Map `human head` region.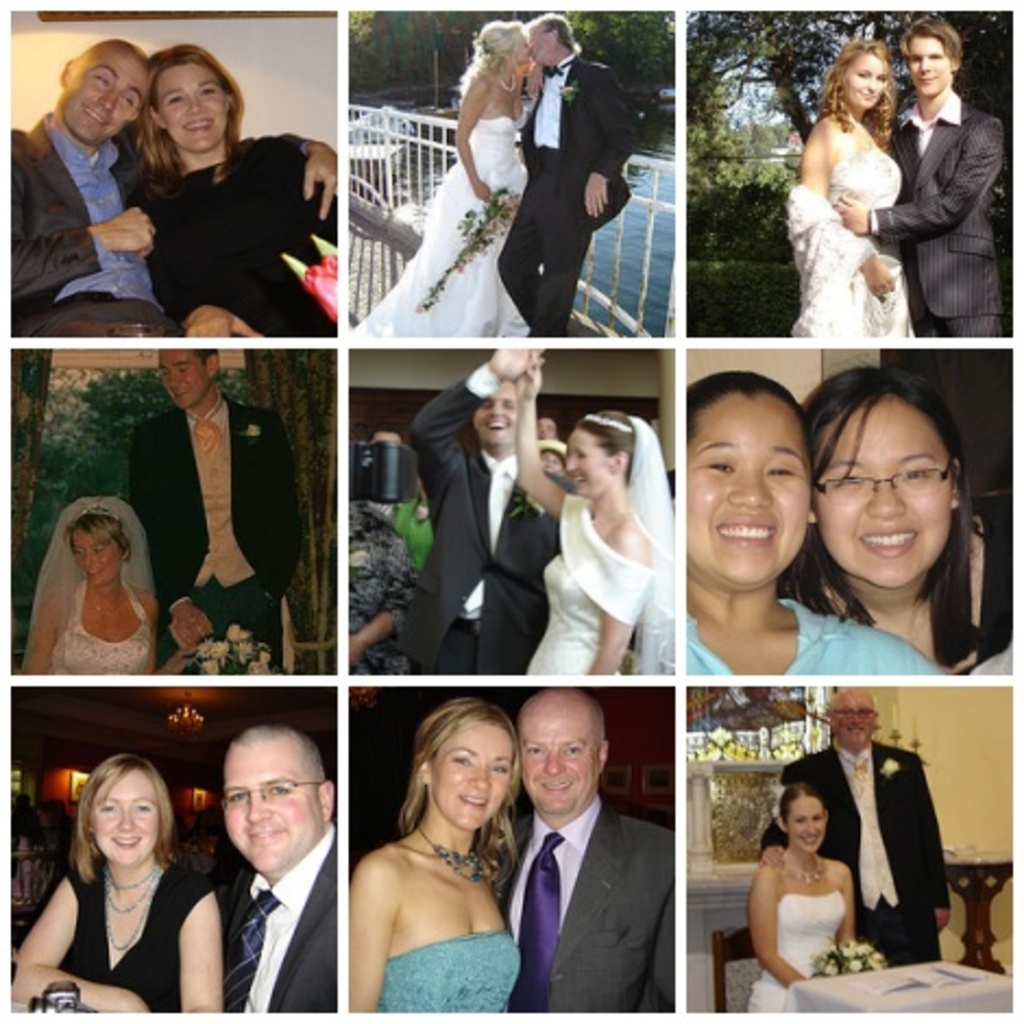
Mapped to l=227, t=721, r=338, b=880.
